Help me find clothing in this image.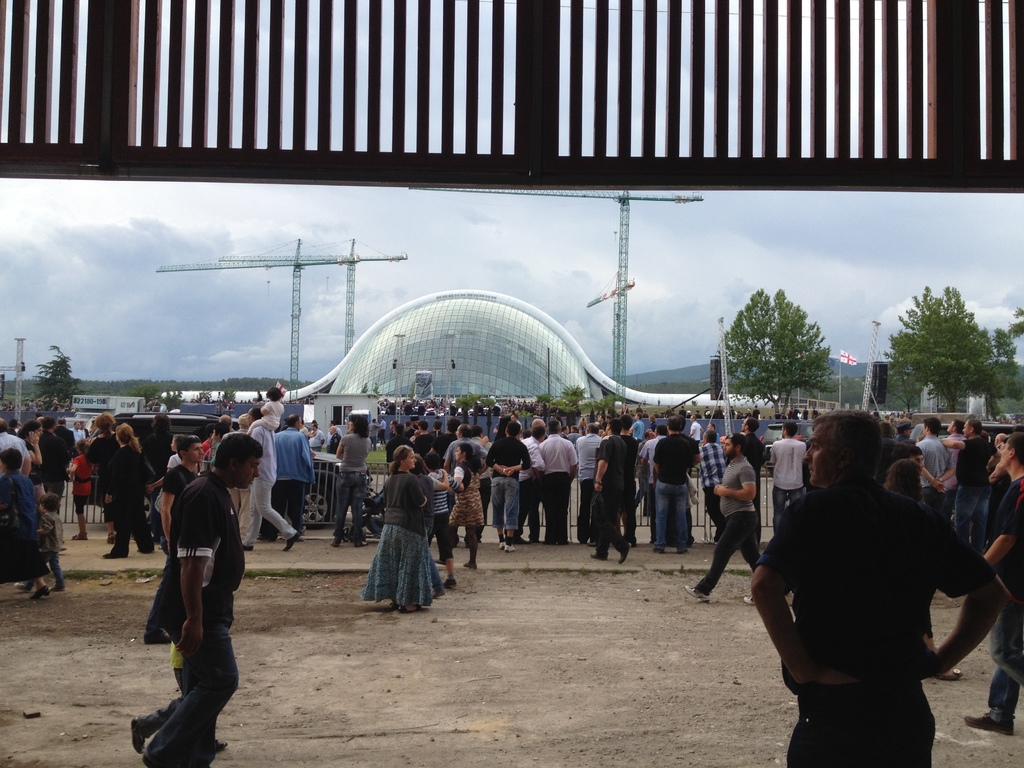
Found it: bbox=(768, 436, 806, 537).
